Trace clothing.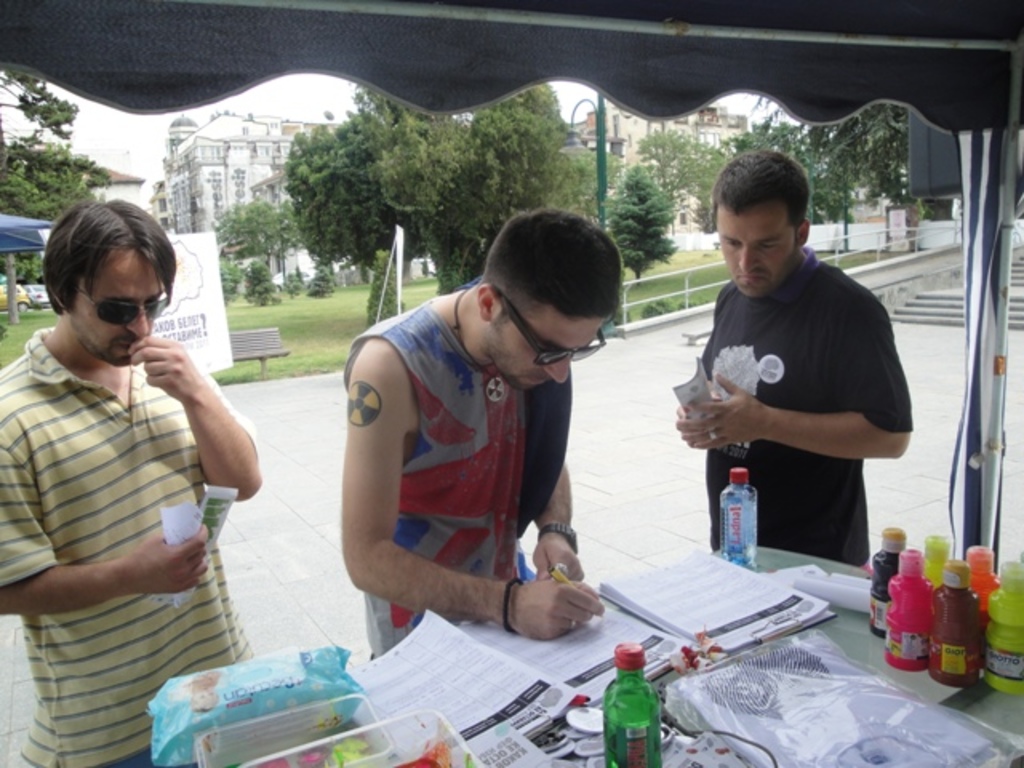
Traced to [left=0, top=312, right=261, bottom=766].
